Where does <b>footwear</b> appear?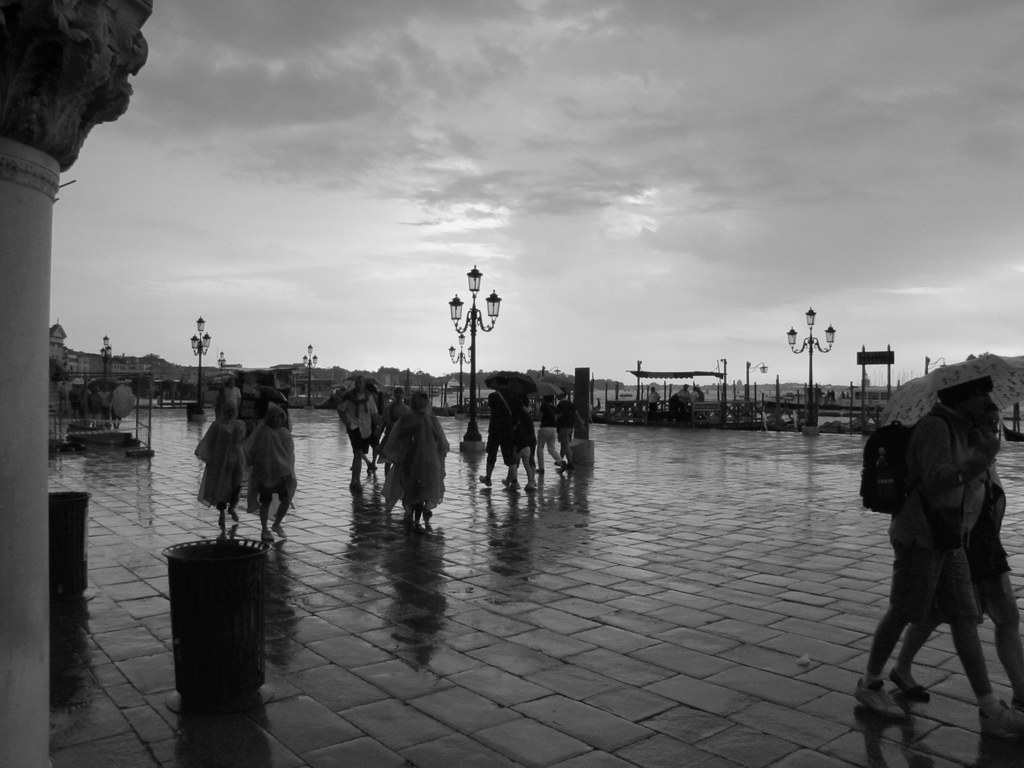
Appears at region(478, 472, 488, 486).
